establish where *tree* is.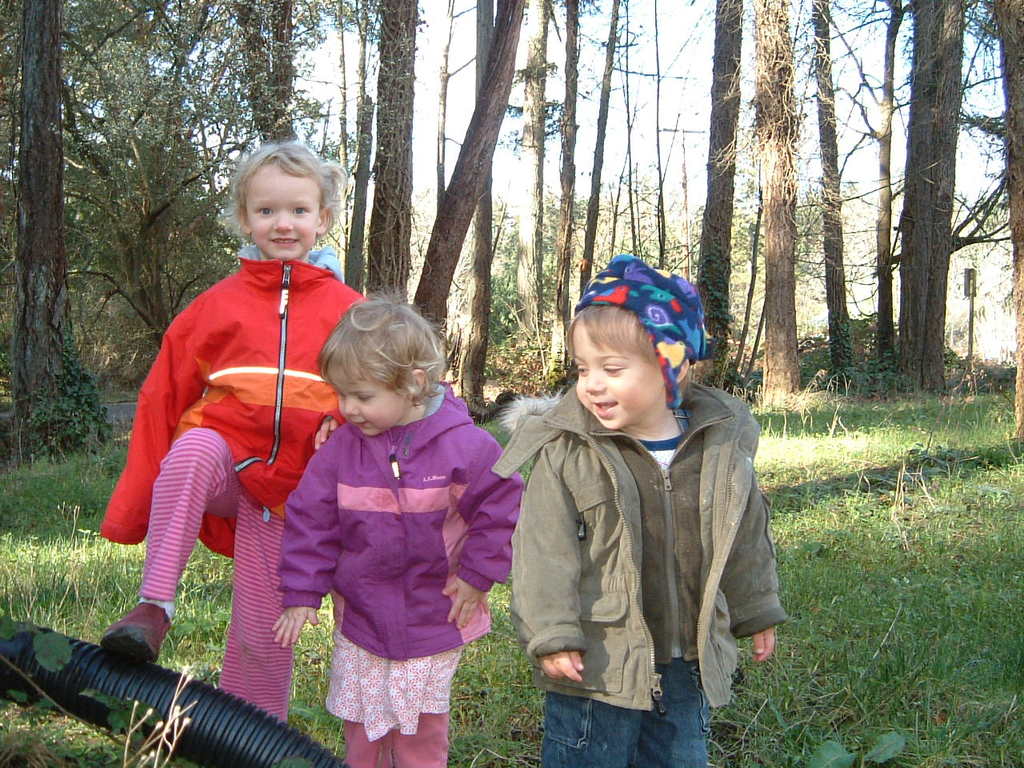
Established at {"left": 260, "top": 0, "right": 450, "bottom": 310}.
